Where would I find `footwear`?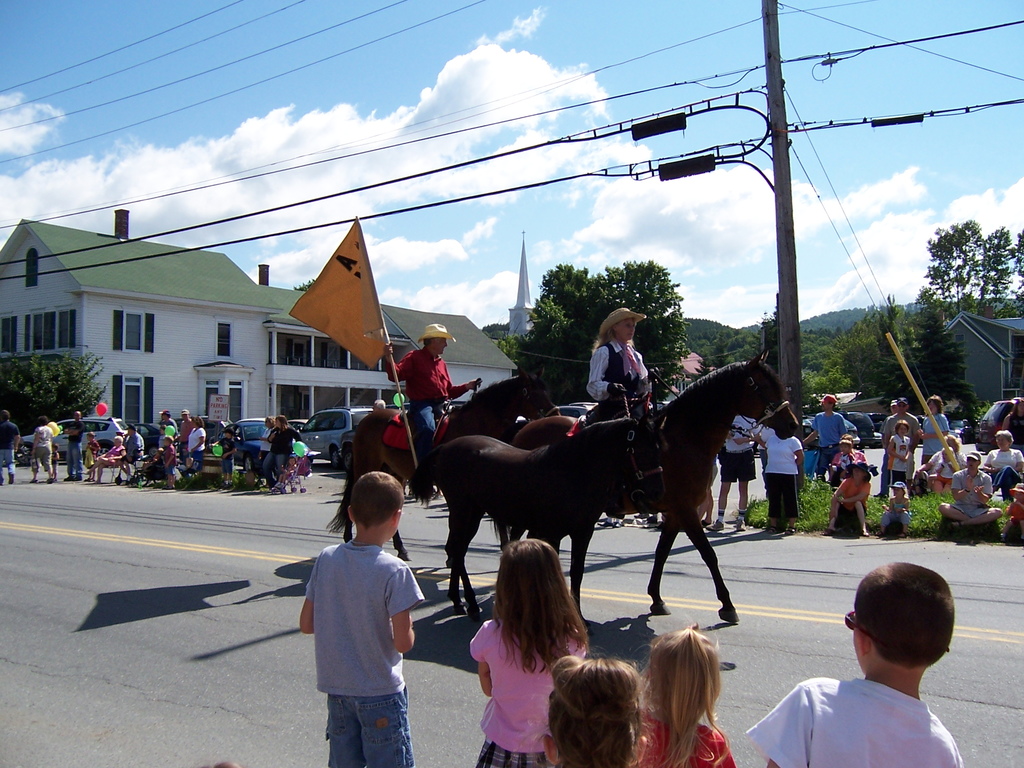
At rect(765, 524, 778, 534).
